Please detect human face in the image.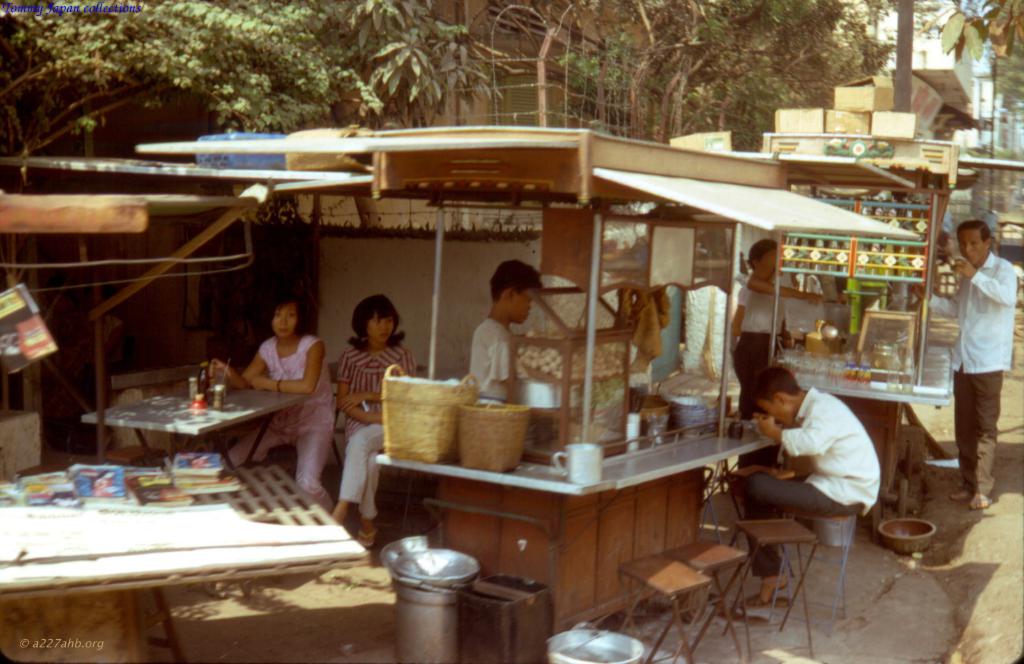
select_region(264, 294, 294, 337).
